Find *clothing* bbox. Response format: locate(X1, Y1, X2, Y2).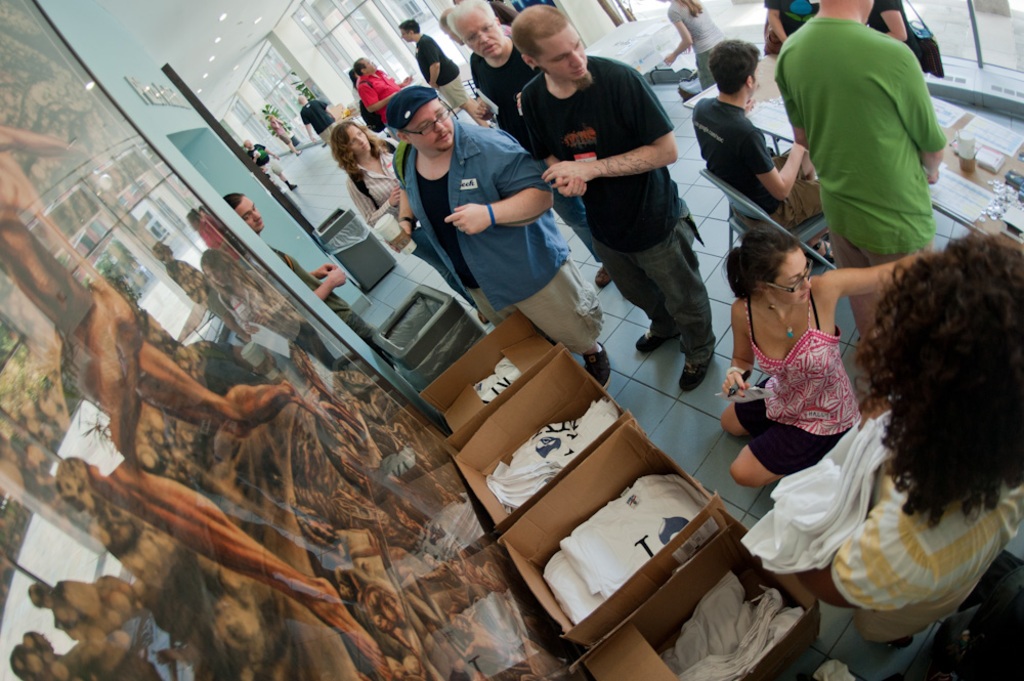
locate(399, 118, 605, 359).
